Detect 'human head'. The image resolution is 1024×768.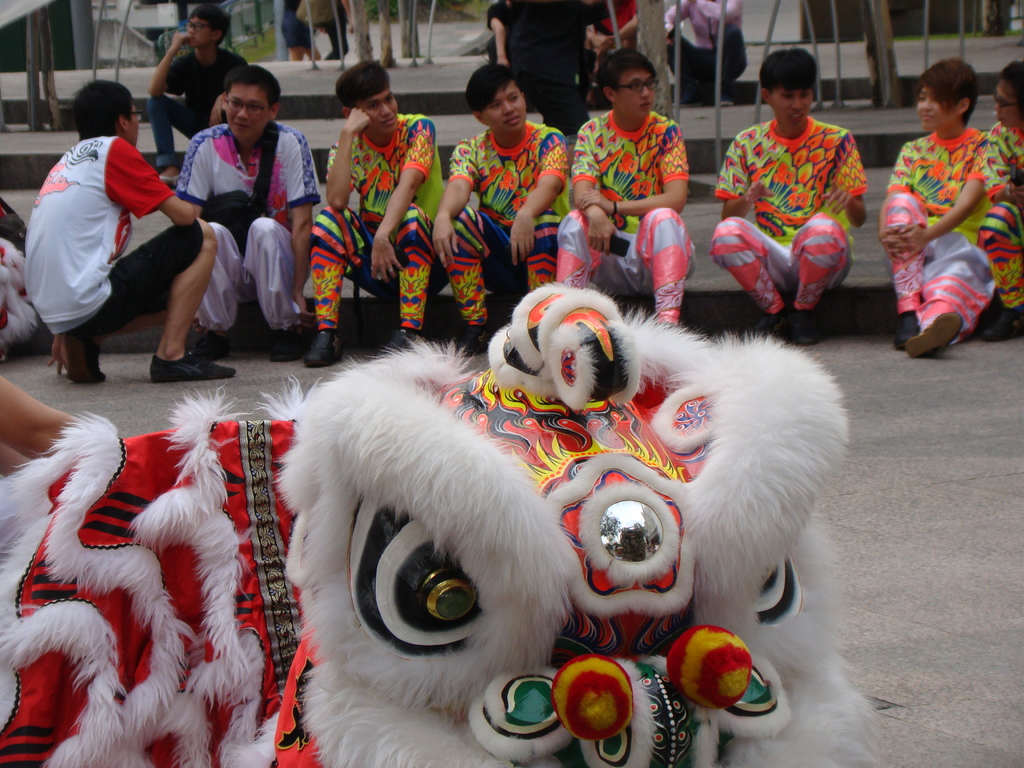
916, 58, 982, 129.
